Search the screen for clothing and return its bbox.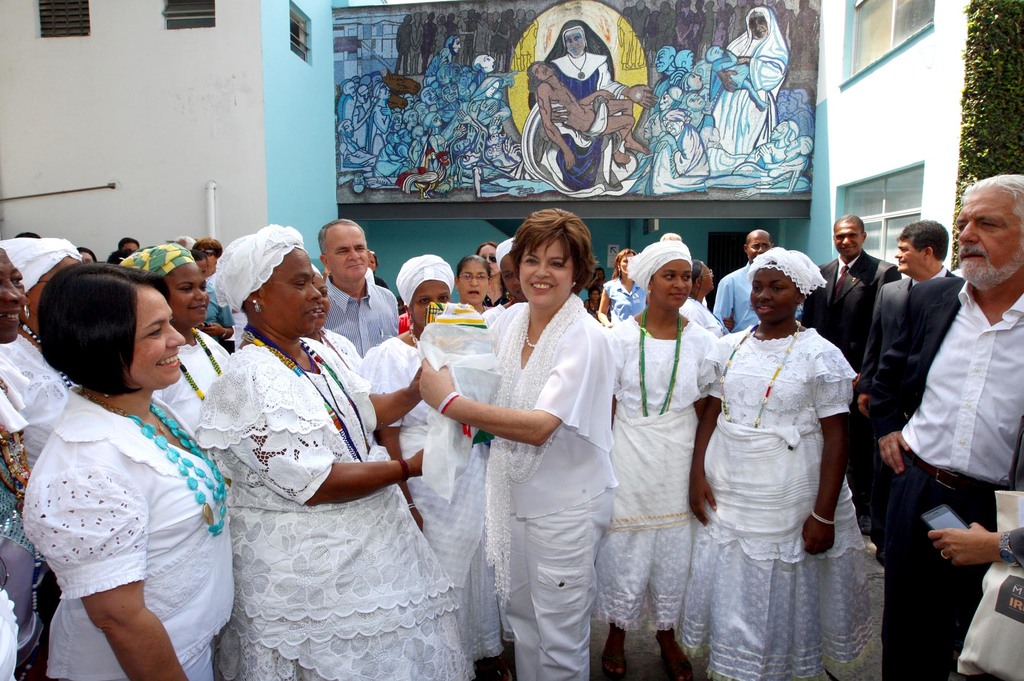
Found: box=[624, 120, 707, 195].
